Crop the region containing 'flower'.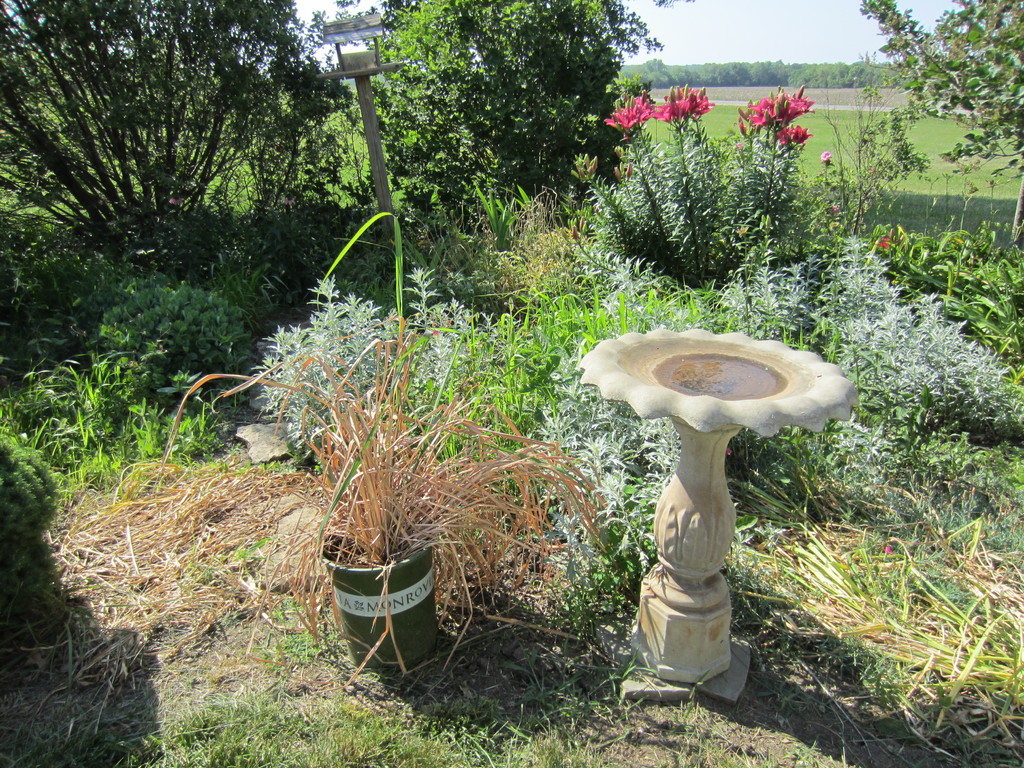
Crop region: select_region(819, 149, 834, 163).
